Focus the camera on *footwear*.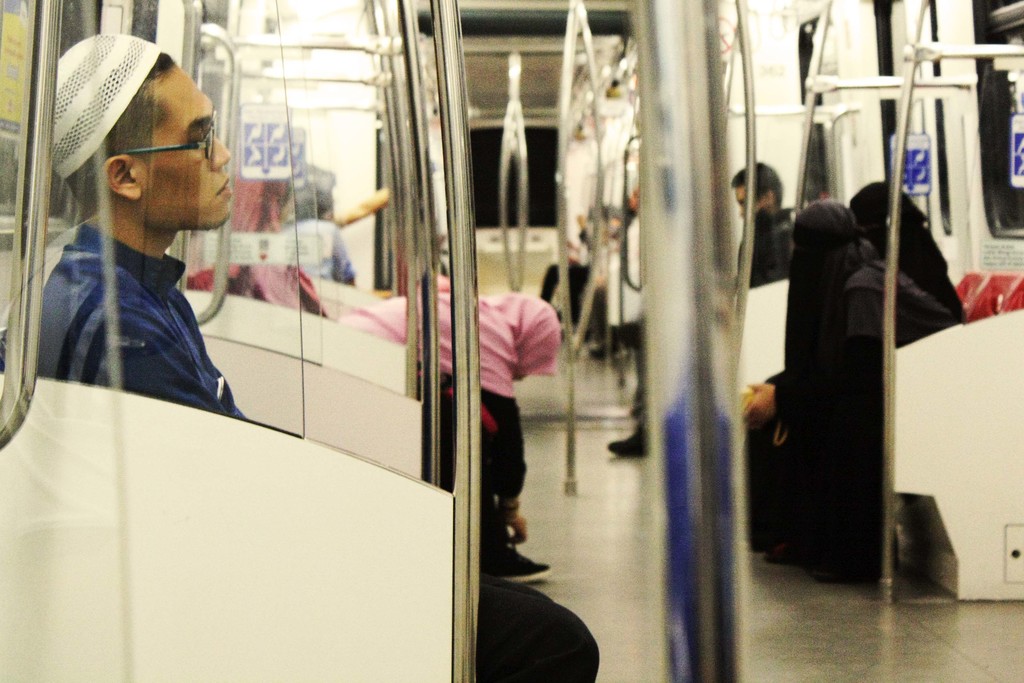
Focus region: 601, 422, 648, 462.
